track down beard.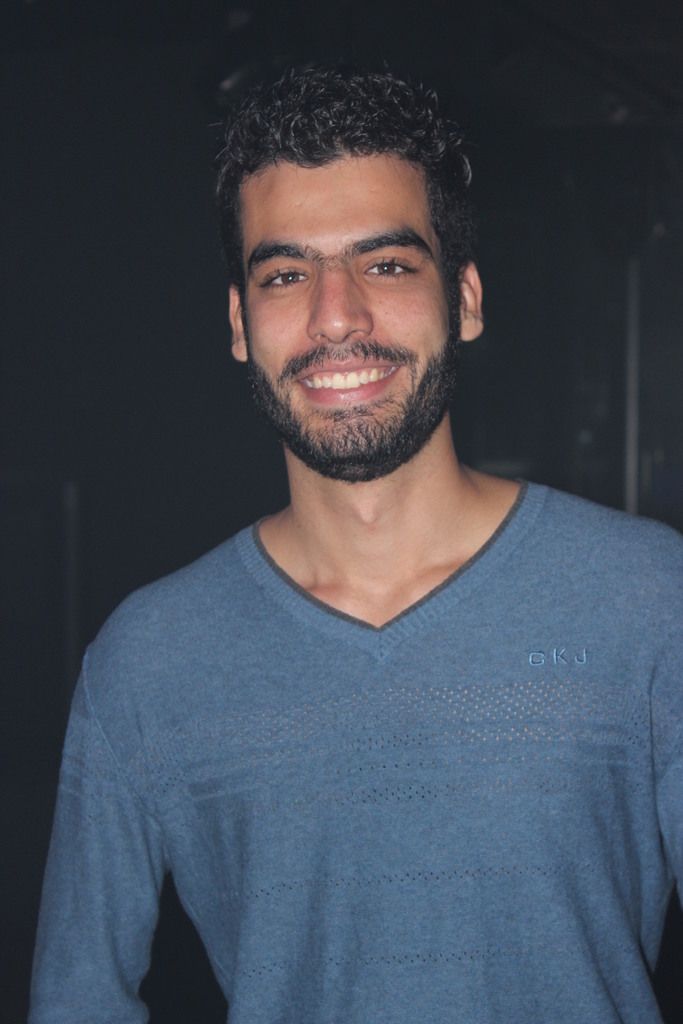
Tracked to 245:311:463:481.
